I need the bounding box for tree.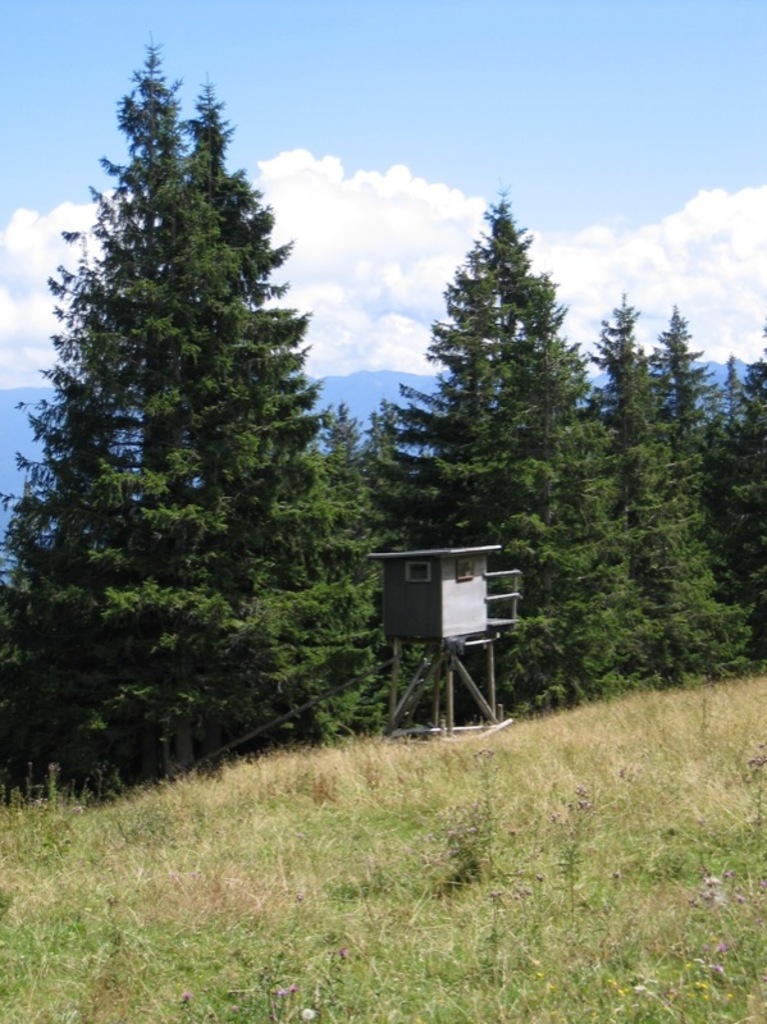
Here it is: <region>584, 297, 753, 701</region>.
